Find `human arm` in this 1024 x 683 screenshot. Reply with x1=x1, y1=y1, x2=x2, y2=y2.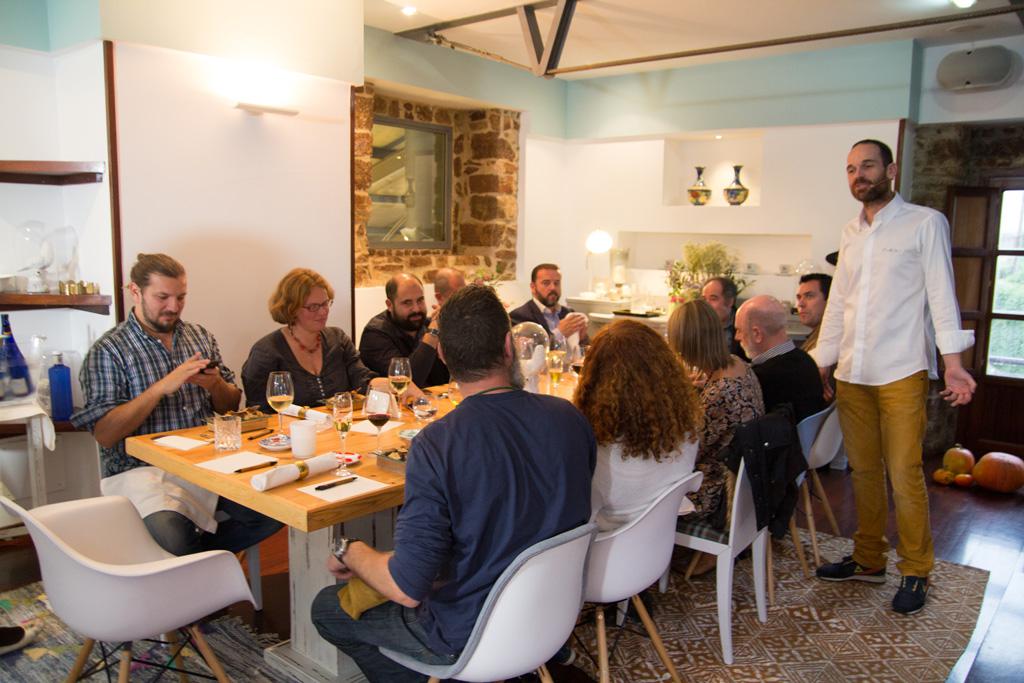
x1=340, y1=327, x2=380, y2=398.
